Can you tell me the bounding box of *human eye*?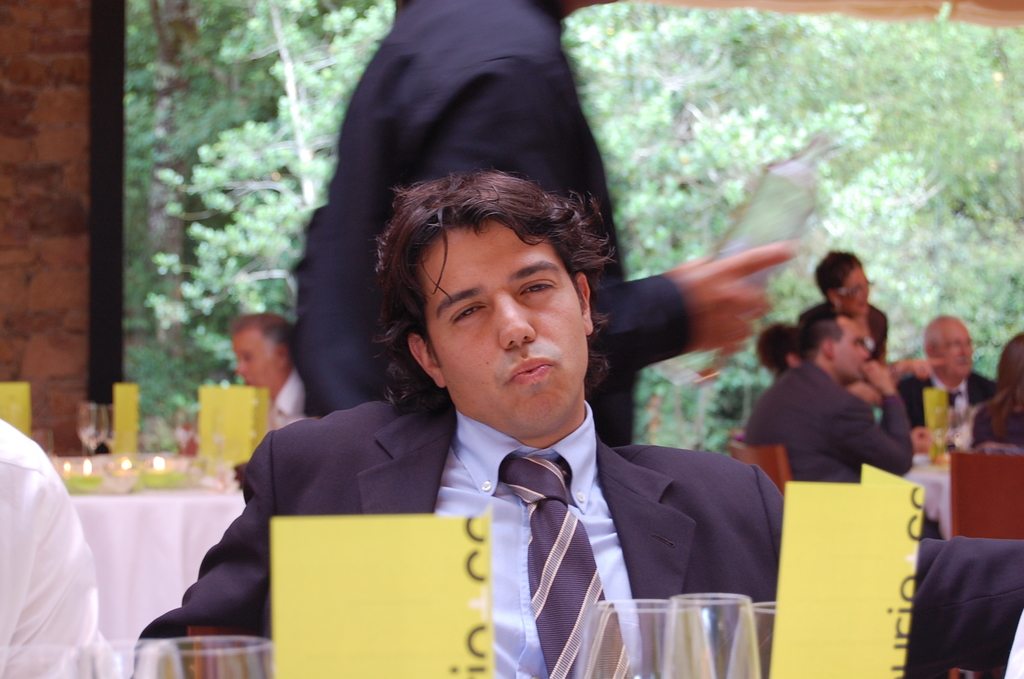
Rect(522, 281, 556, 297).
